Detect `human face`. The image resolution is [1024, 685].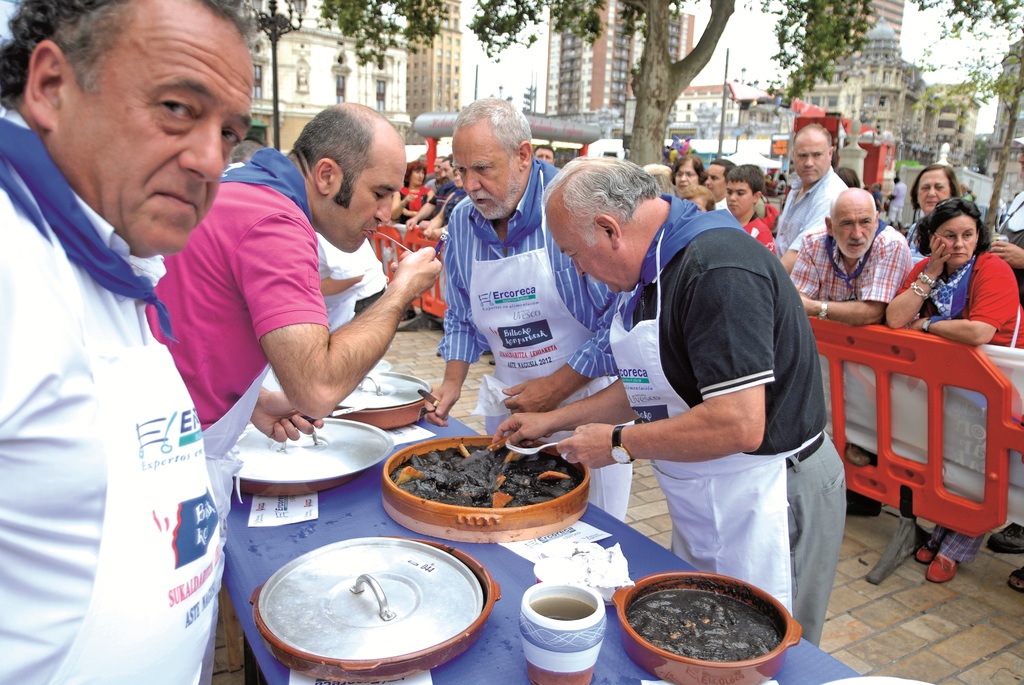
{"x1": 721, "y1": 179, "x2": 758, "y2": 216}.
